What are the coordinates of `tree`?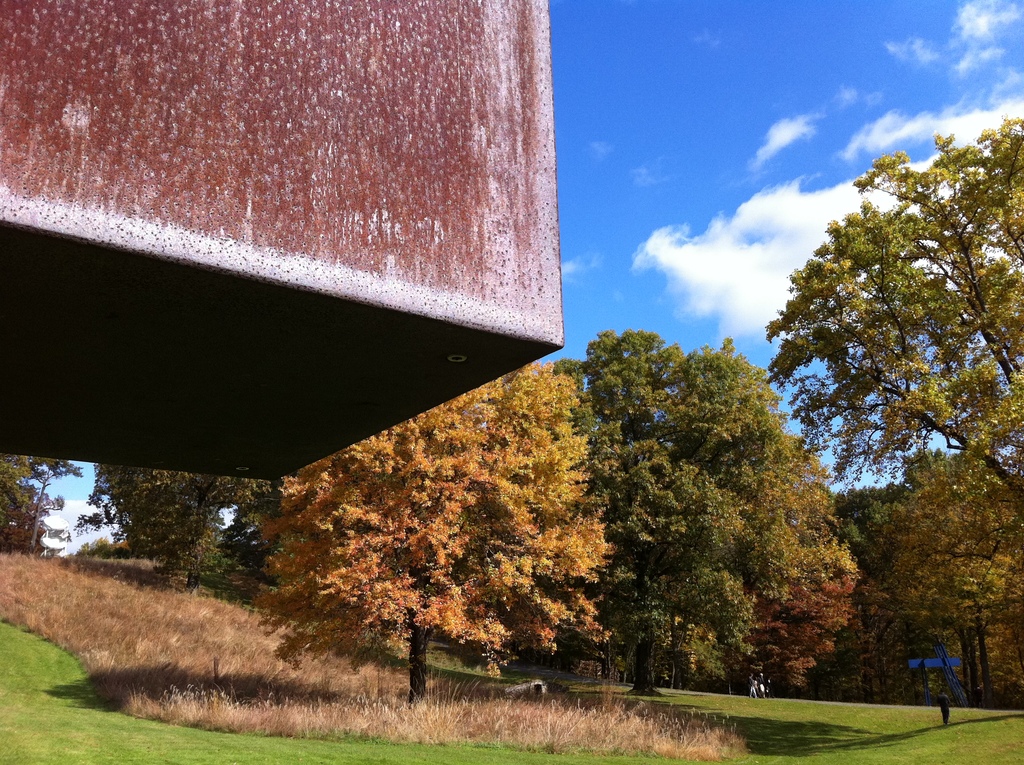
[254,361,619,700].
